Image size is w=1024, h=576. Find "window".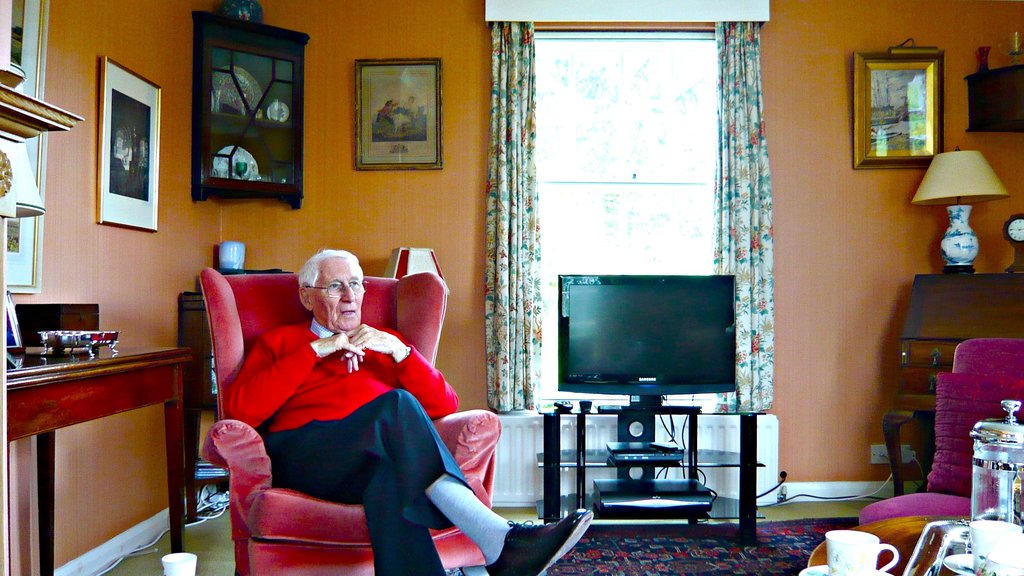
<bbox>532, 15, 716, 402</bbox>.
